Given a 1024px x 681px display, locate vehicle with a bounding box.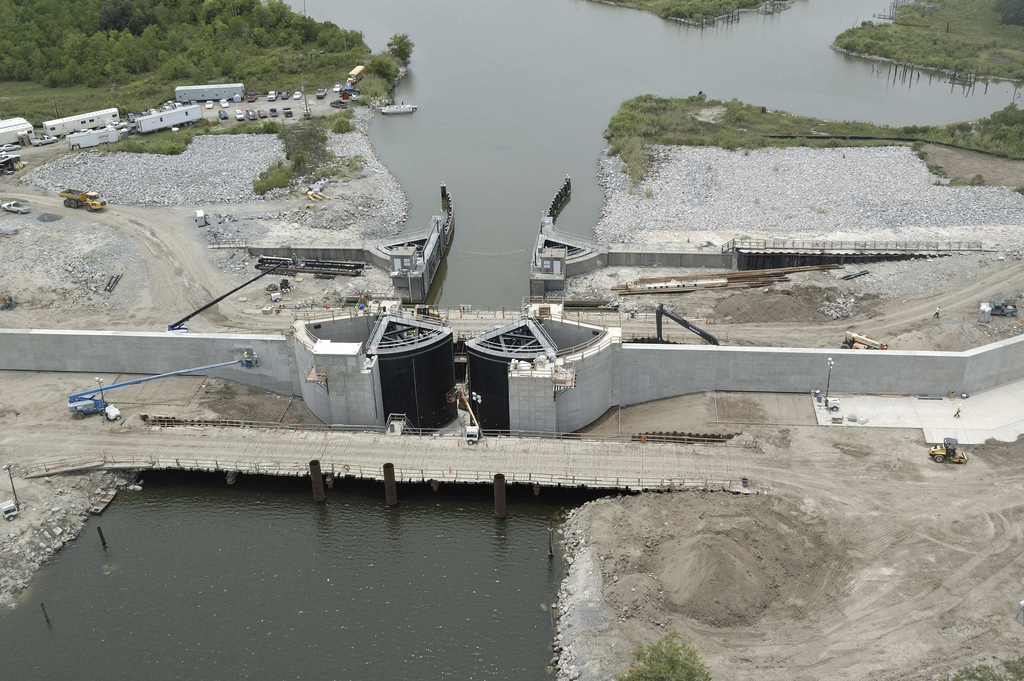
Located: 235,105,243,122.
